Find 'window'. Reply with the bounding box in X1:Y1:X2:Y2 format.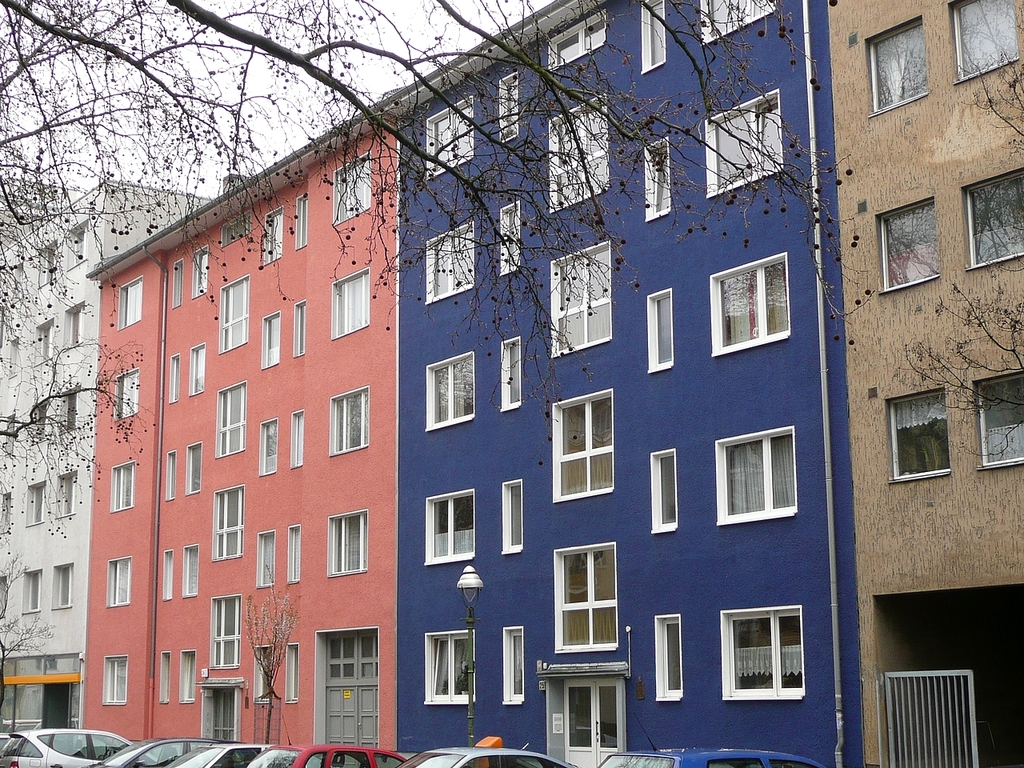
289:407:303:463.
